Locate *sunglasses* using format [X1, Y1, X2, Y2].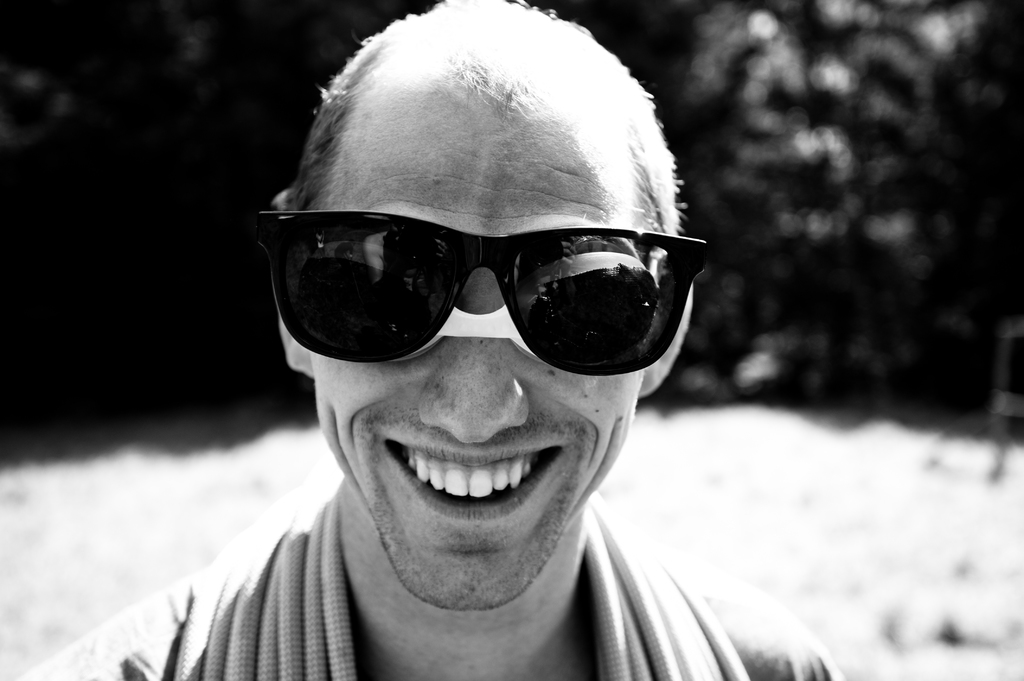
[260, 216, 706, 377].
